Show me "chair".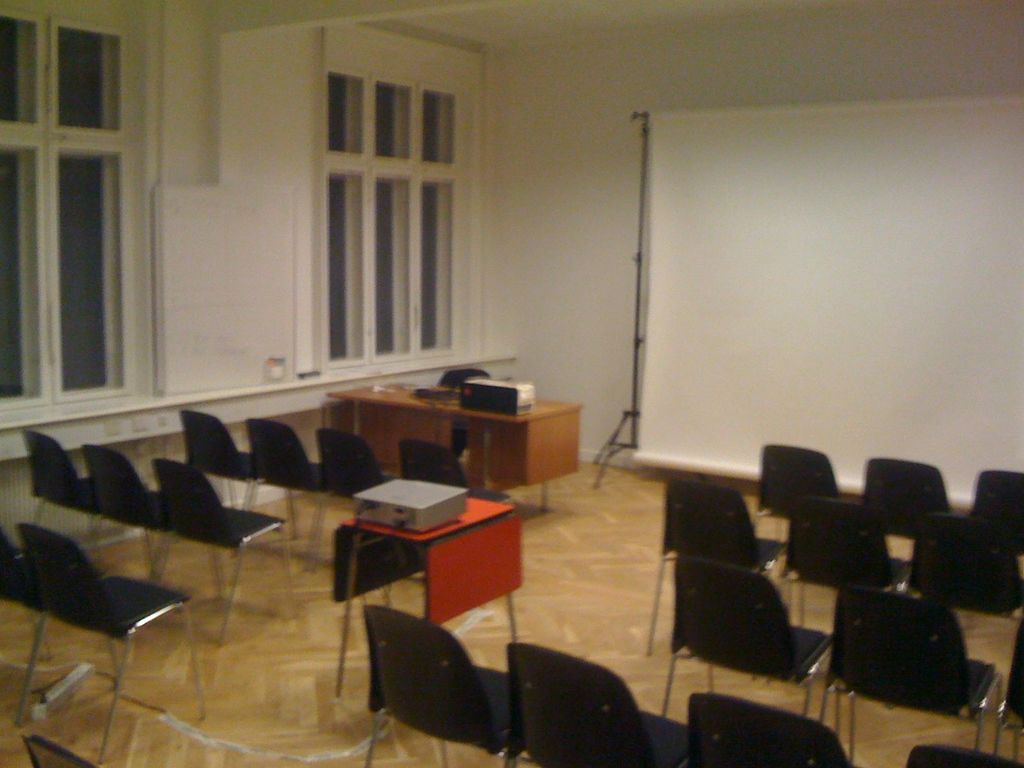
"chair" is here: locate(22, 428, 92, 553).
